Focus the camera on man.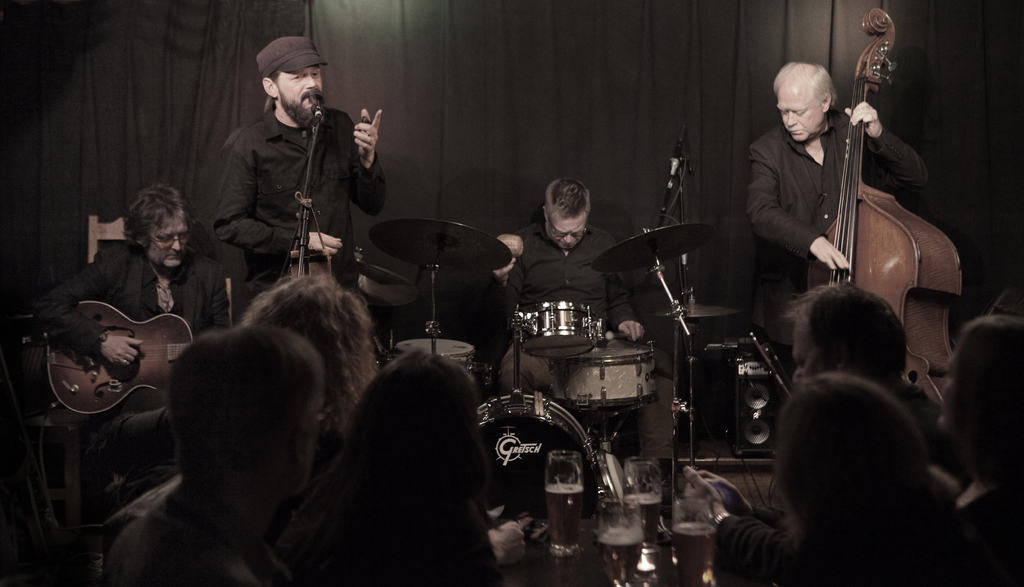
Focus region: (40, 183, 232, 497).
